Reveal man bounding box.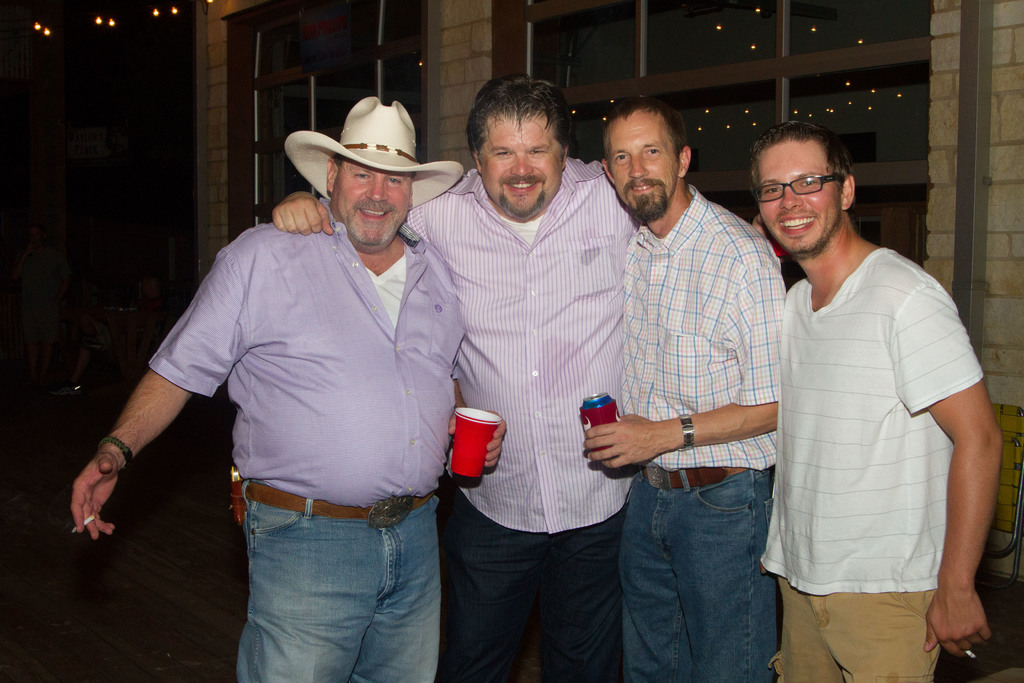
Revealed: locate(580, 97, 795, 682).
